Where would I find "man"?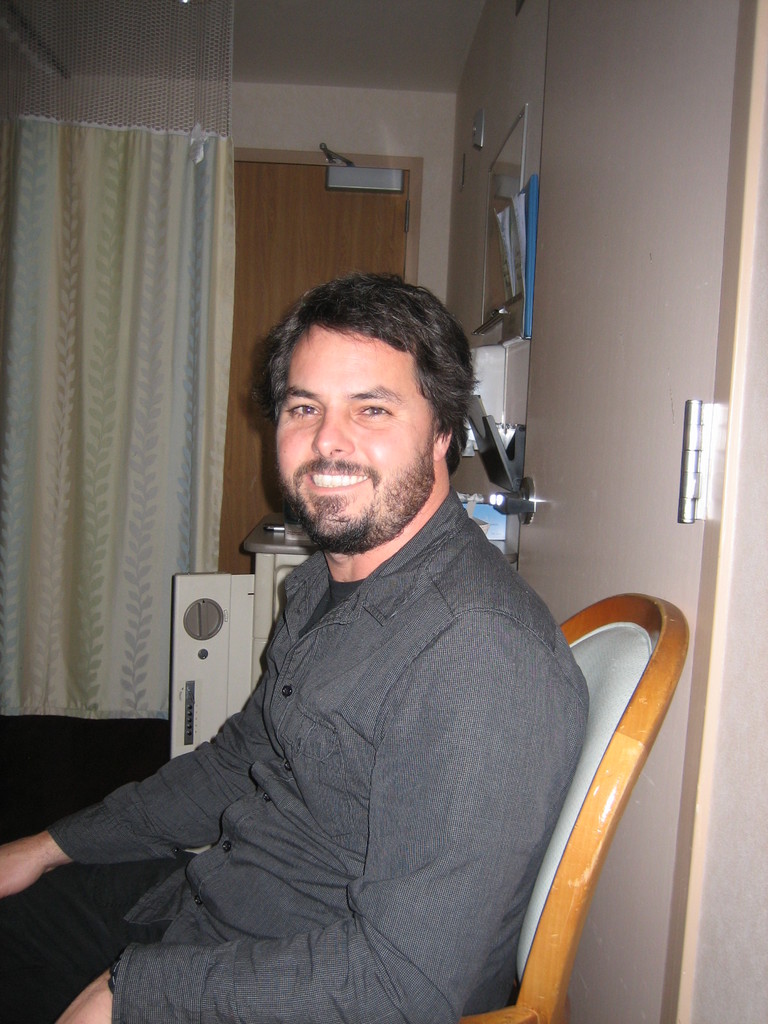
At 0:262:593:1023.
